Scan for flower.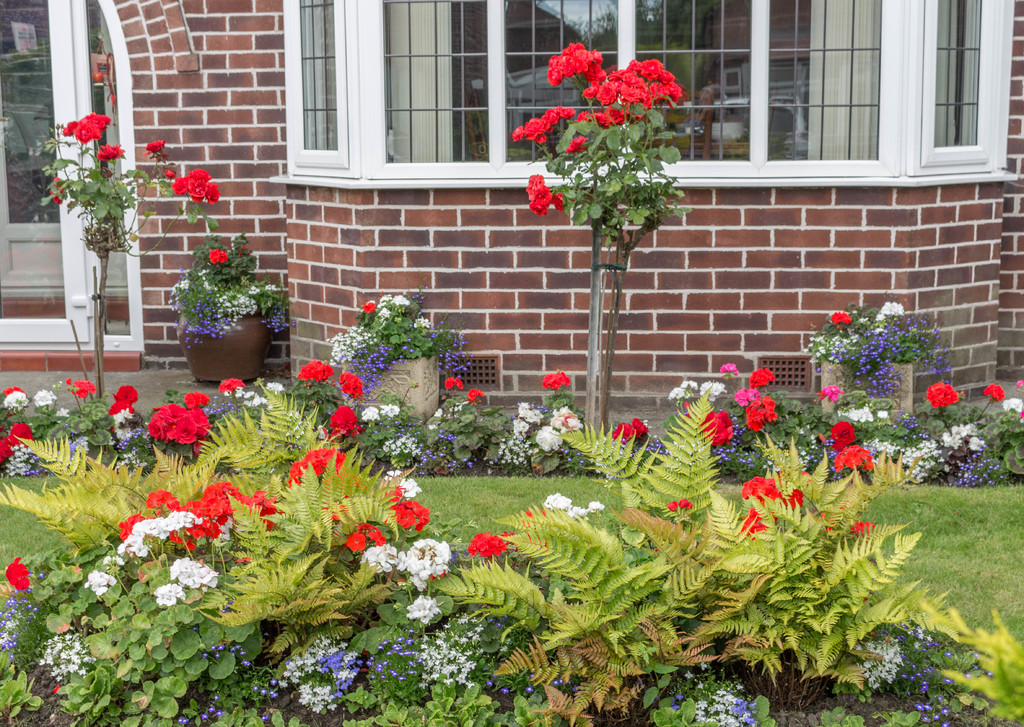
Scan result: pyautogui.locateOnScreen(686, 501, 695, 512).
